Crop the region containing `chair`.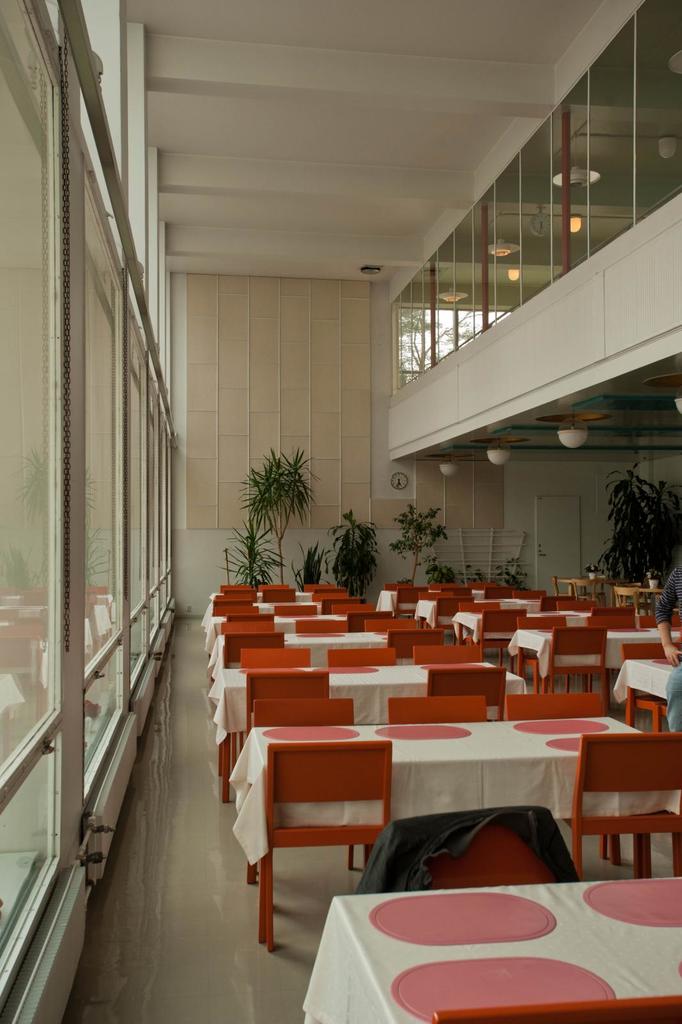
Crop region: box(386, 627, 442, 659).
